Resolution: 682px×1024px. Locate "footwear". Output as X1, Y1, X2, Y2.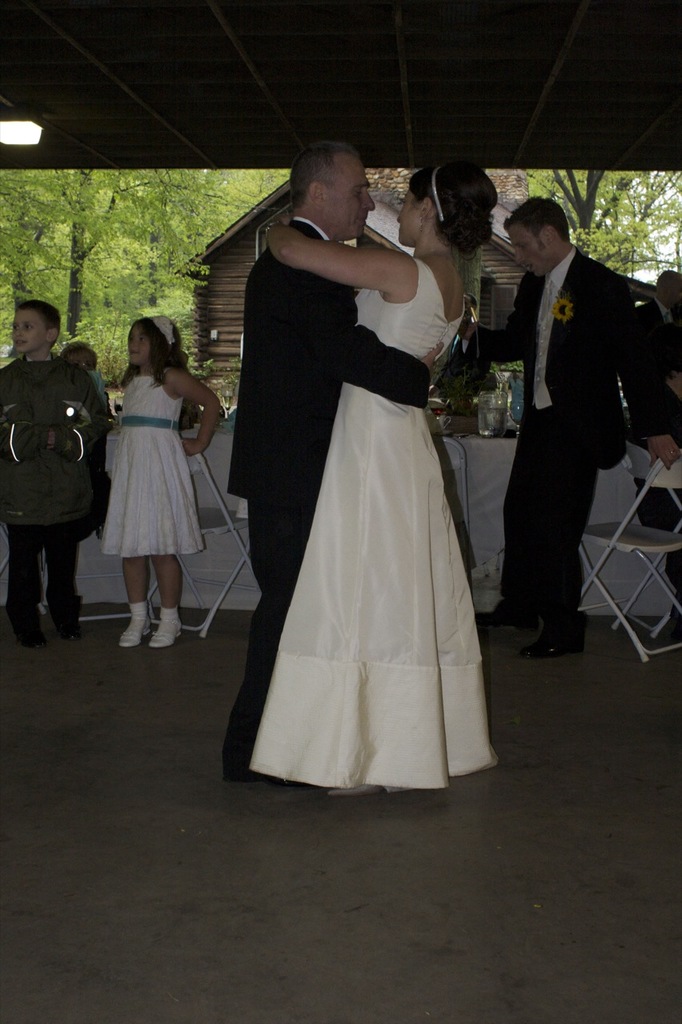
517, 632, 570, 662.
